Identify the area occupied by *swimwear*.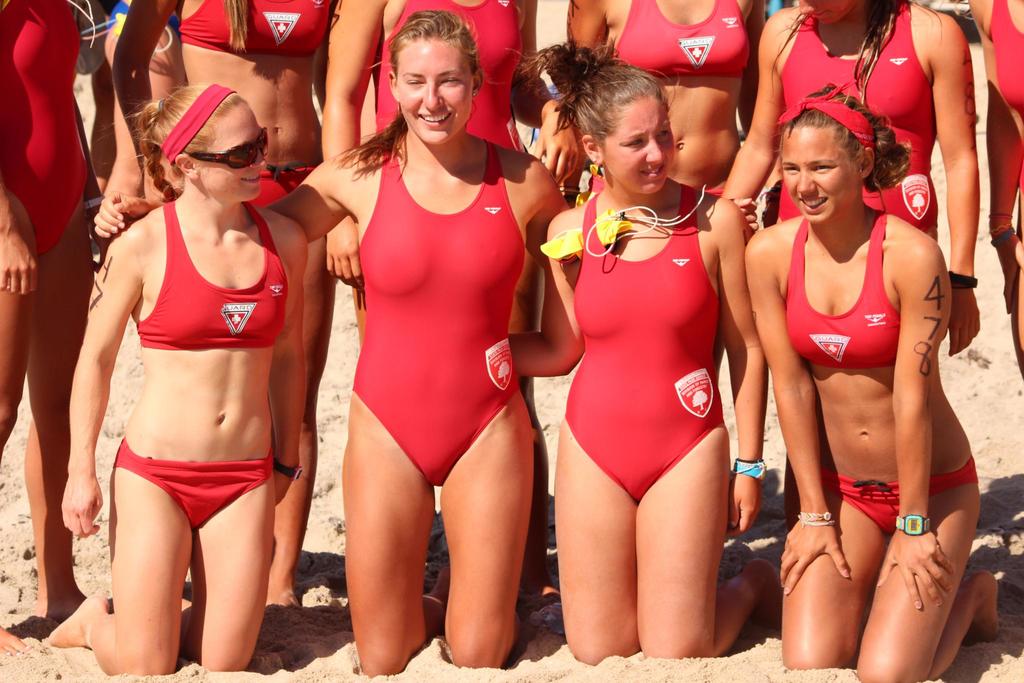
Area: pyautogui.locateOnScreen(994, 0, 1023, 200).
